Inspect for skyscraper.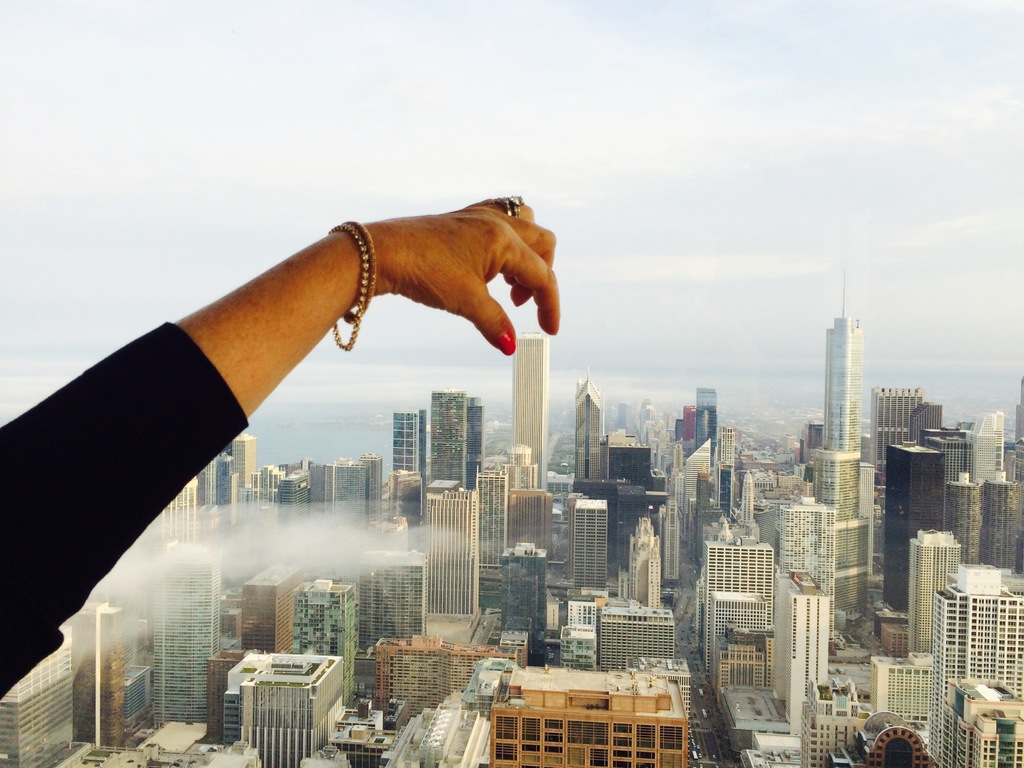
Inspection: (left=277, top=468, right=313, bottom=520).
